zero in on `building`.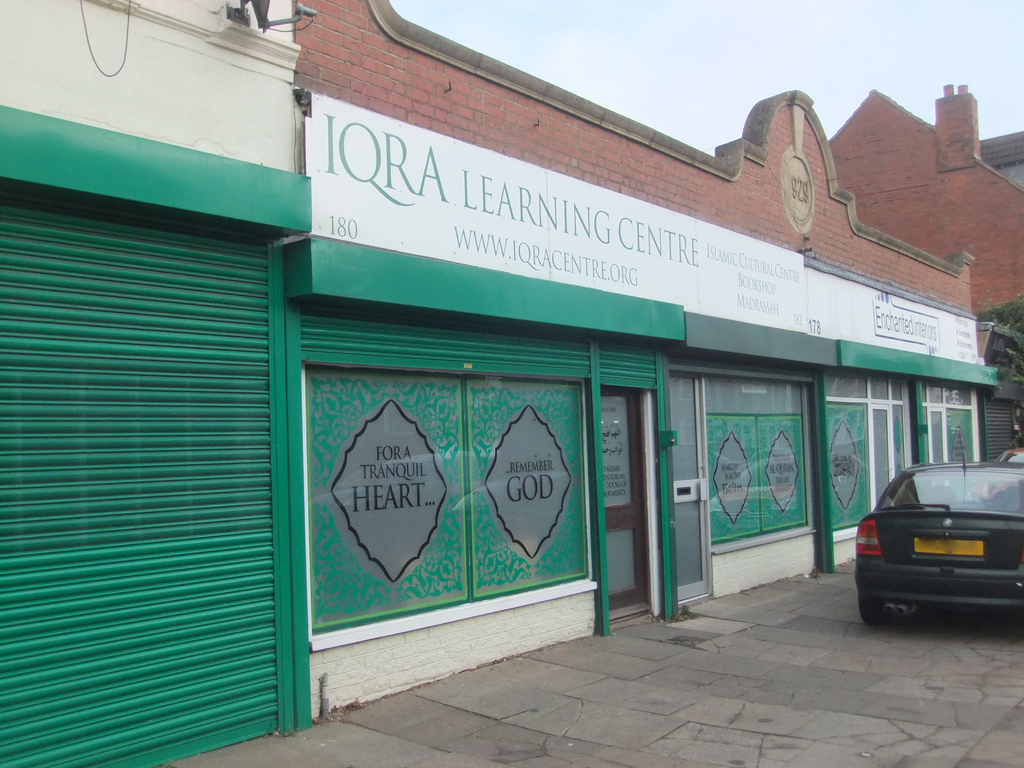
Zeroed in: rect(295, 0, 996, 720).
